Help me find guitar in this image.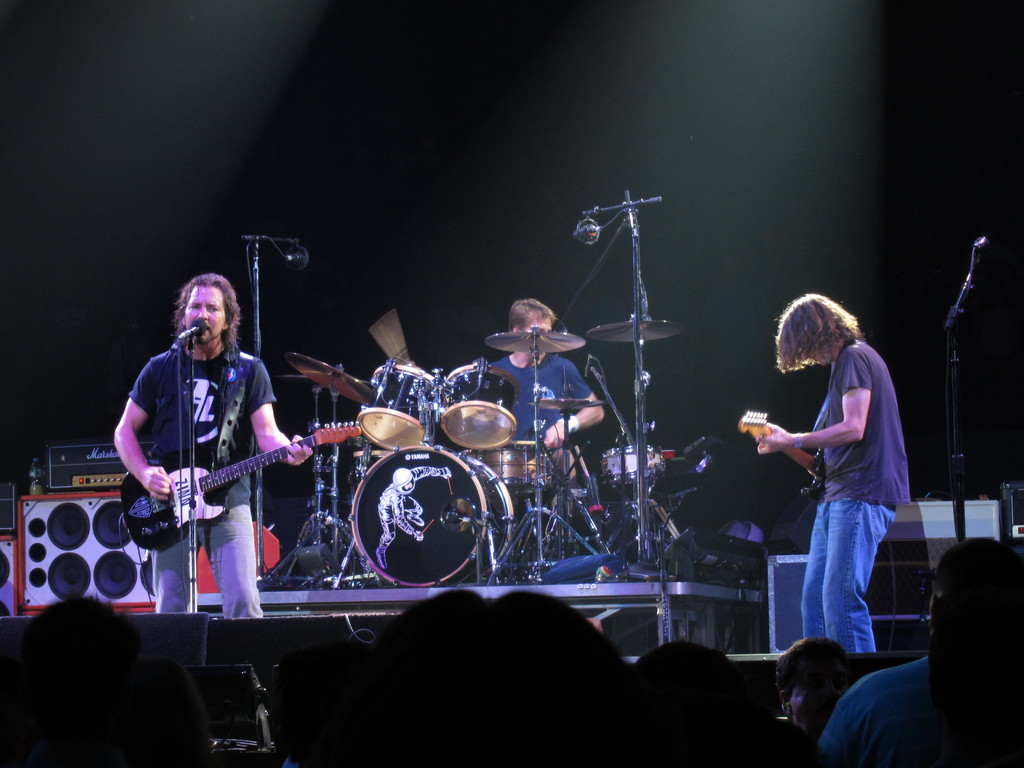
Found it: left=746, top=408, right=801, bottom=533.
